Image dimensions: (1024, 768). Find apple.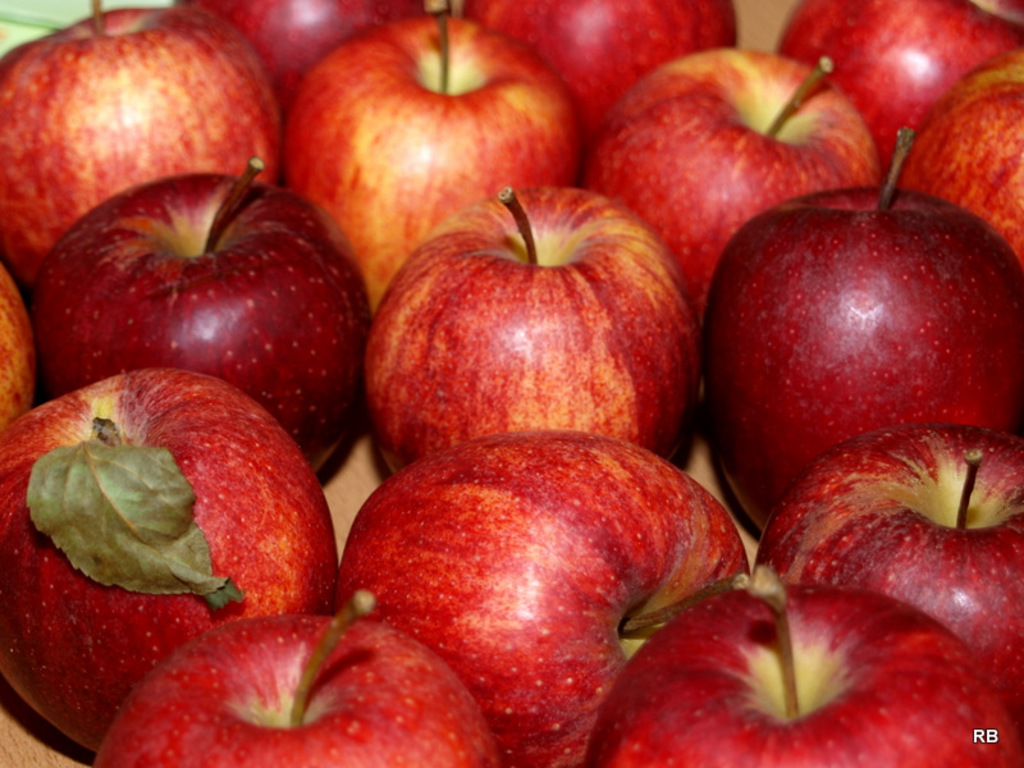
box(367, 180, 705, 471).
